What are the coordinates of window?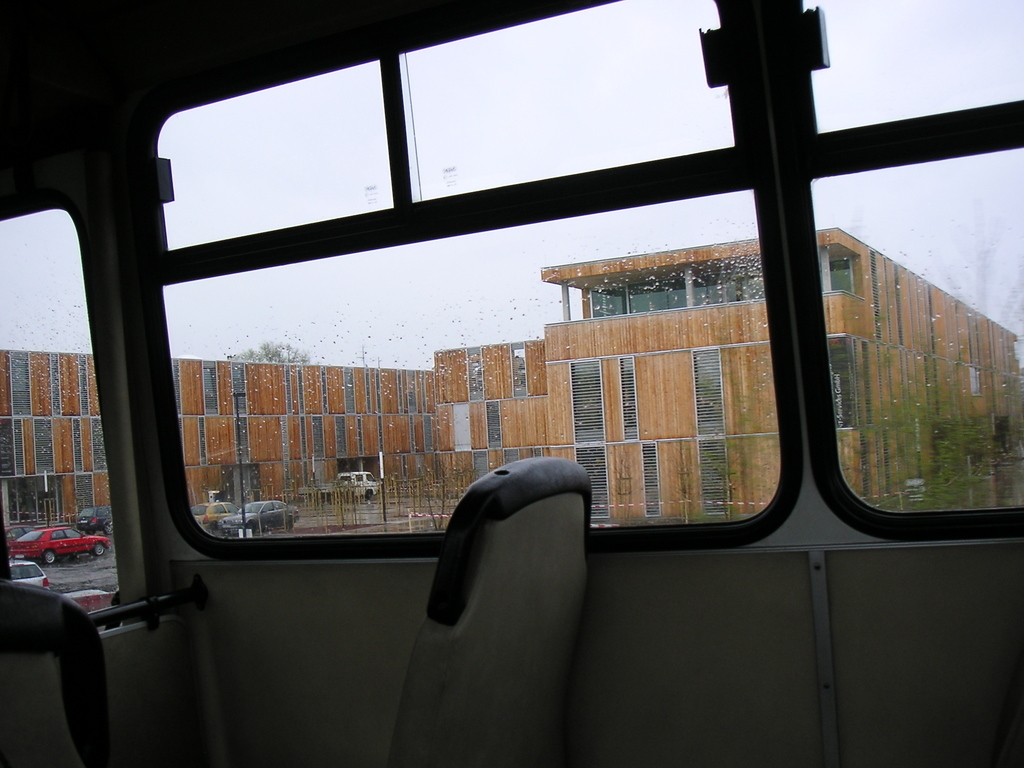
region(571, 354, 604, 443).
